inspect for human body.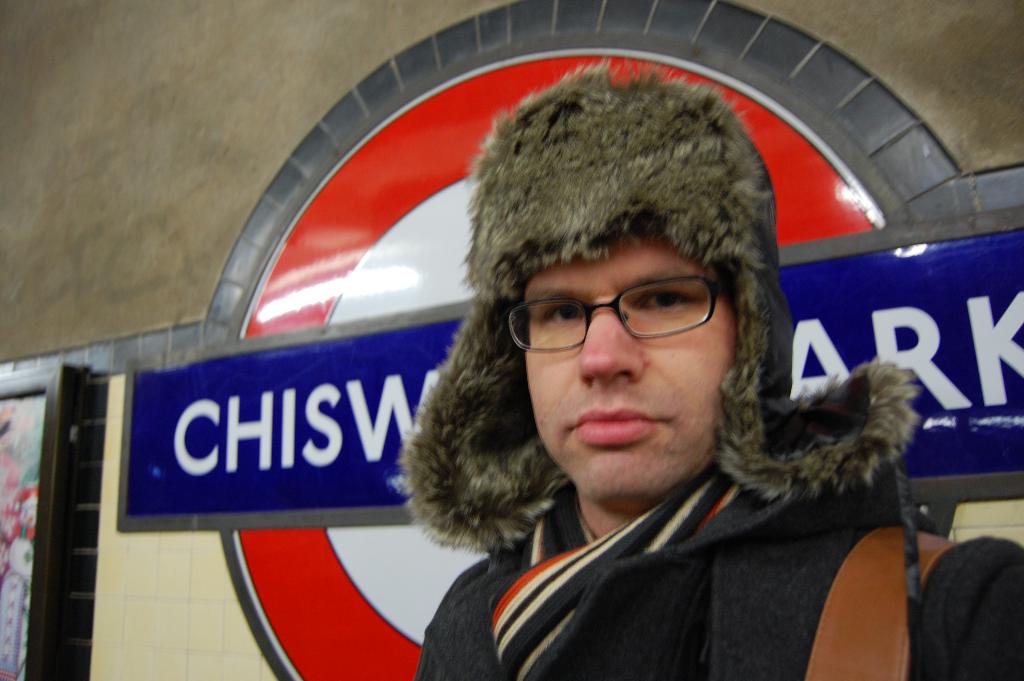
Inspection: [398,63,927,678].
